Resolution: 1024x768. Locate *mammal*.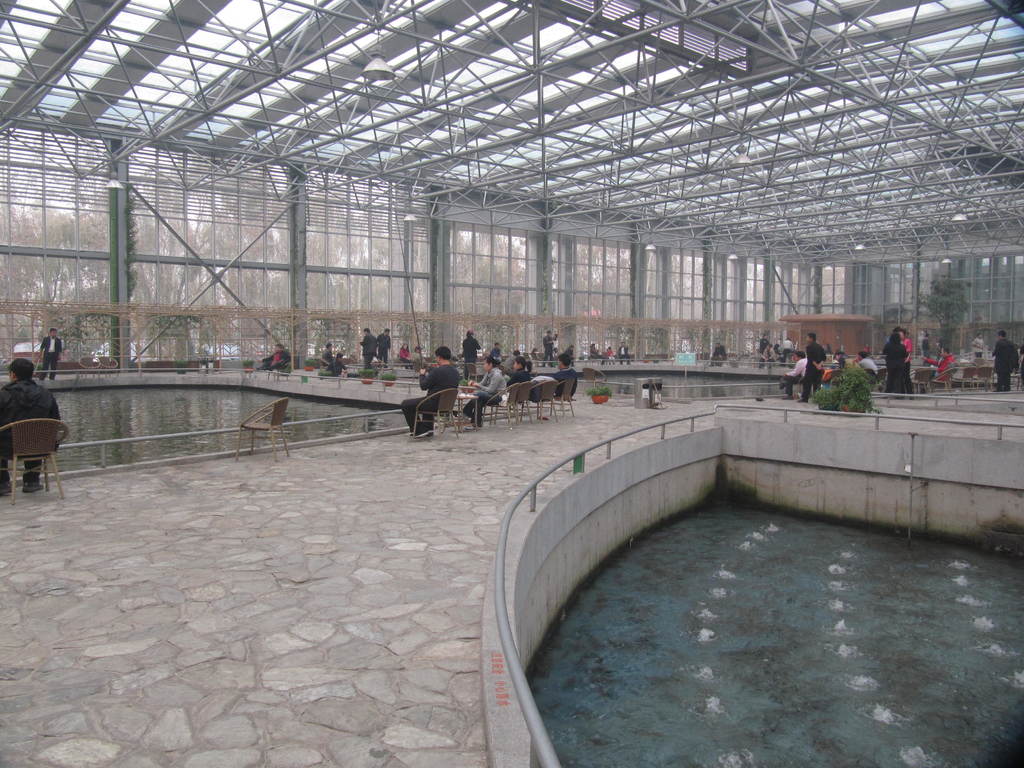
548/328/559/349.
